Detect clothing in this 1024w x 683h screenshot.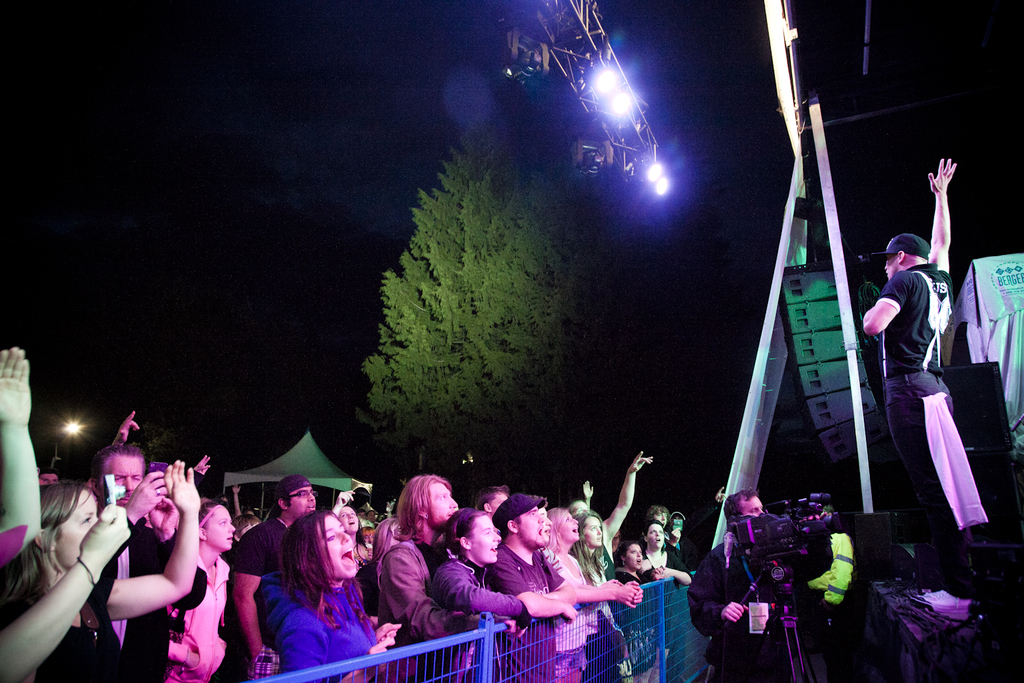
Detection: 550,549,596,674.
